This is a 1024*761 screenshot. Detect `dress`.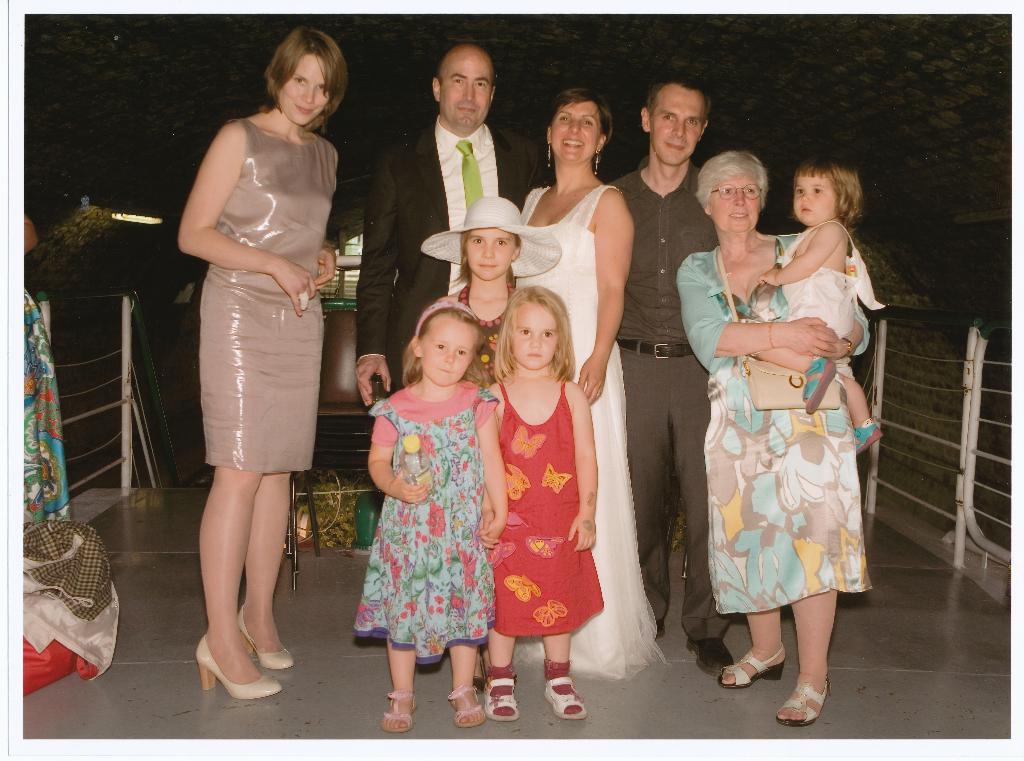
l=707, t=239, r=874, b=616.
